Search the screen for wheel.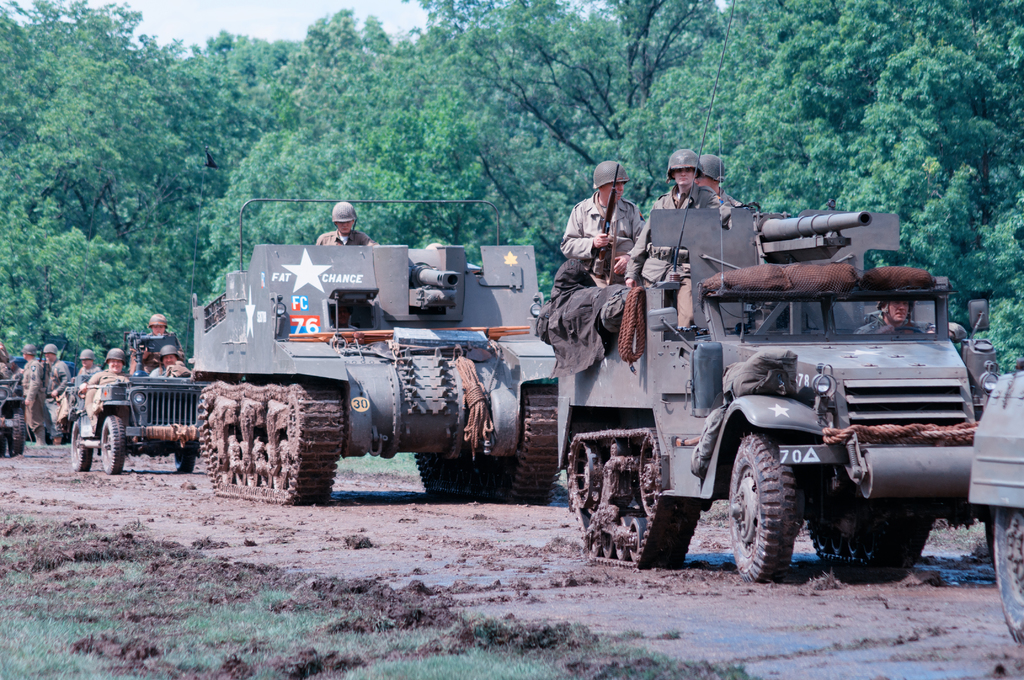
Found at pyautogui.locateOnScreen(573, 441, 598, 506).
